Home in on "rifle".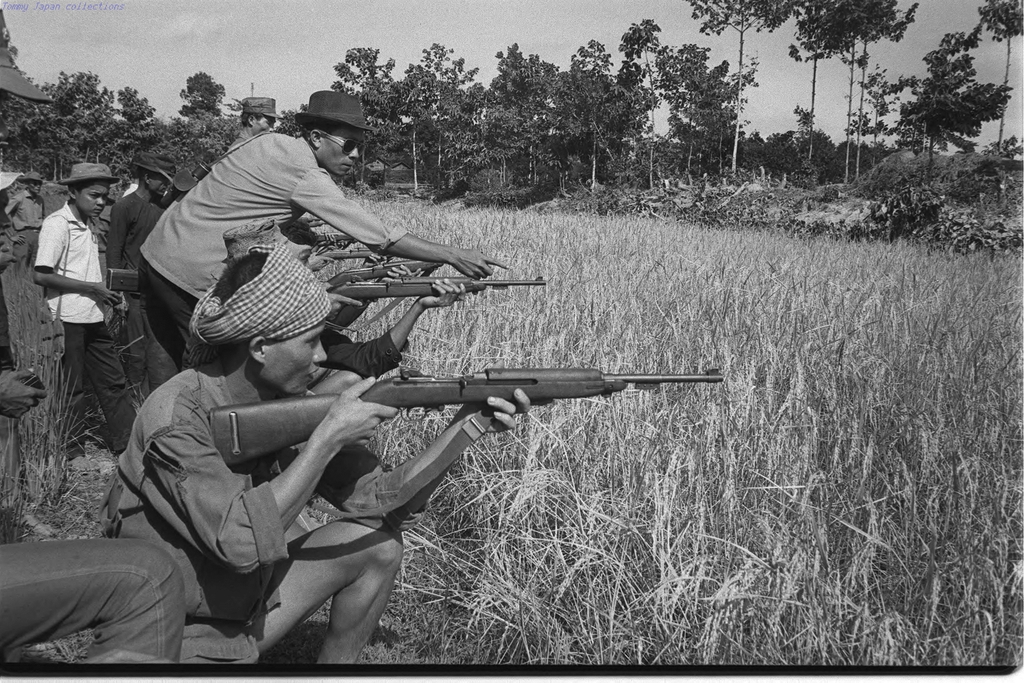
Homed in at (319, 267, 548, 333).
